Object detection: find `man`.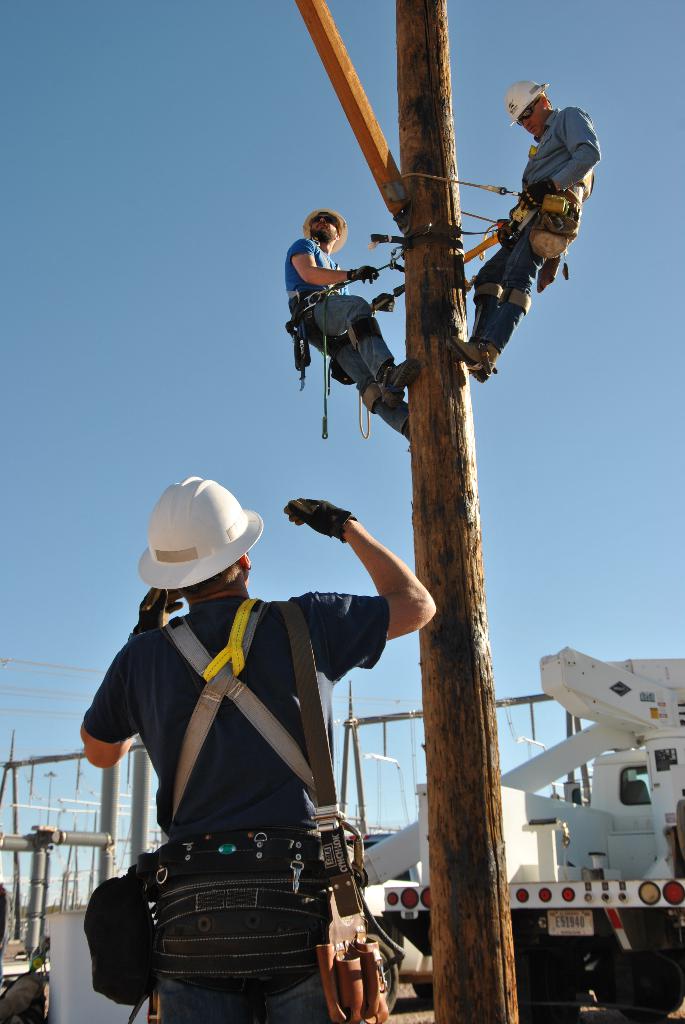
box(453, 77, 597, 385).
